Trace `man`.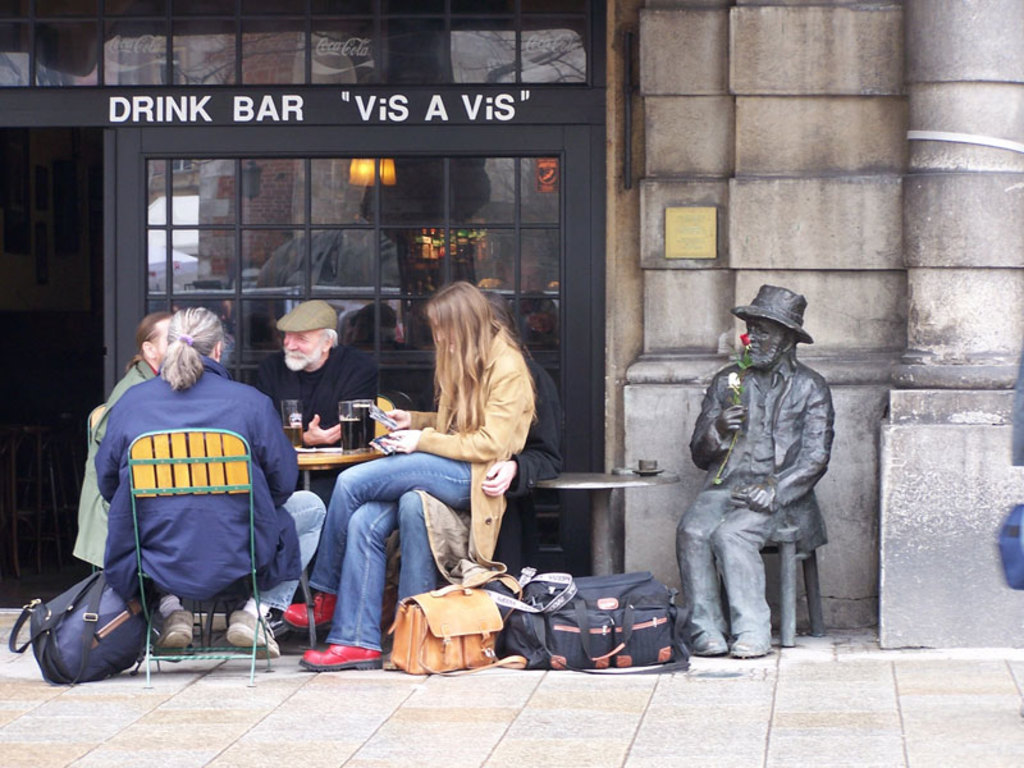
Traced to [x1=97, y1=303, x2=332, y2=658].
